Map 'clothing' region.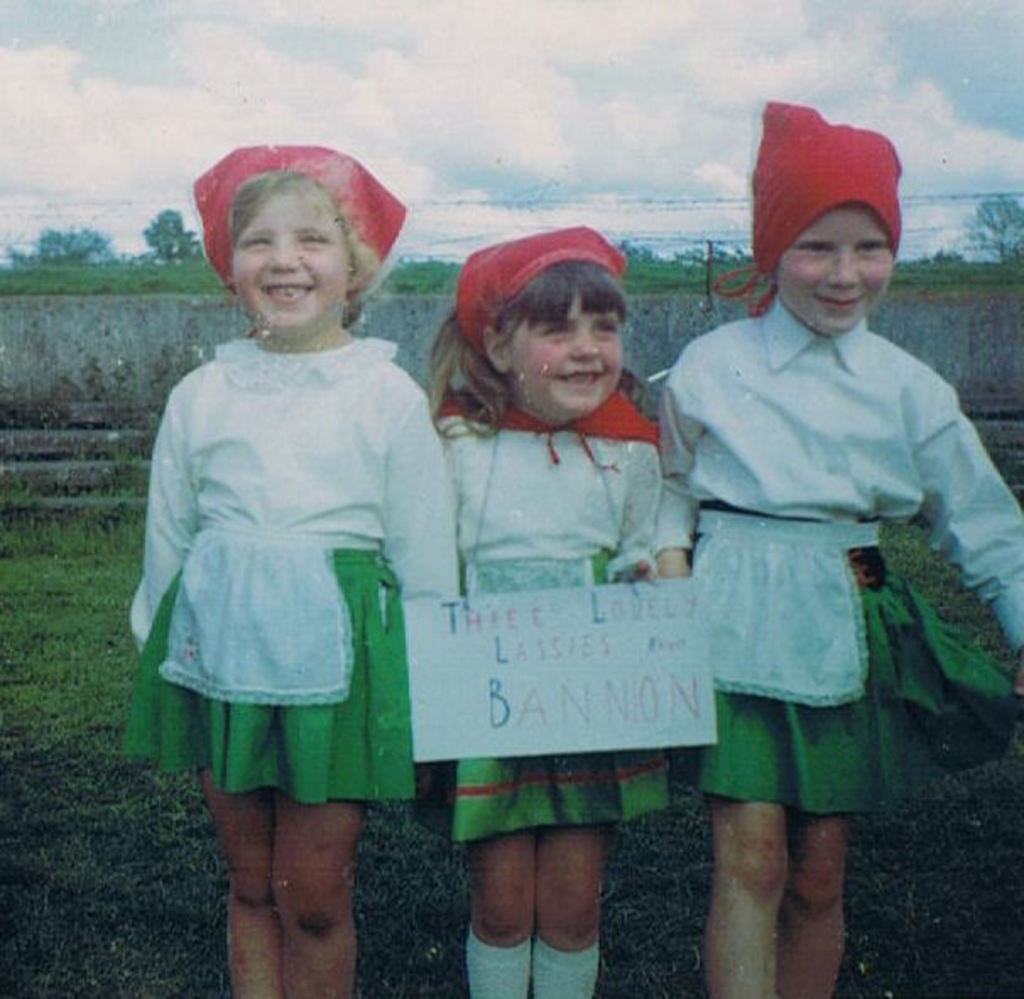
Mapped to 434, 360, 674, 850.
